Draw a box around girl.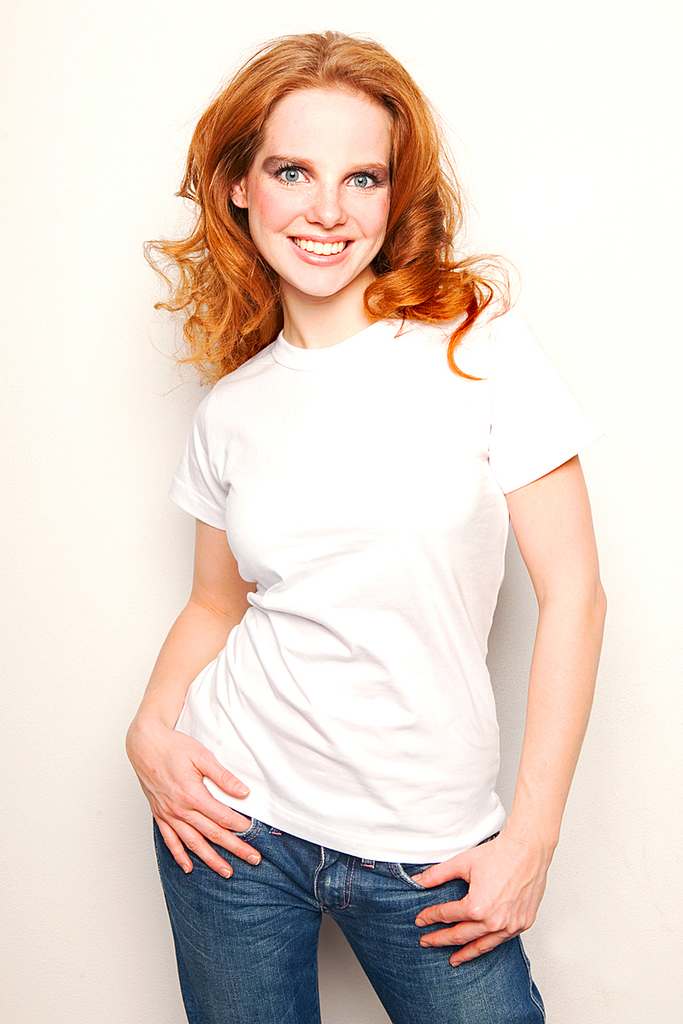
<bbox>111, 22, 607, 1023</bbox>.
